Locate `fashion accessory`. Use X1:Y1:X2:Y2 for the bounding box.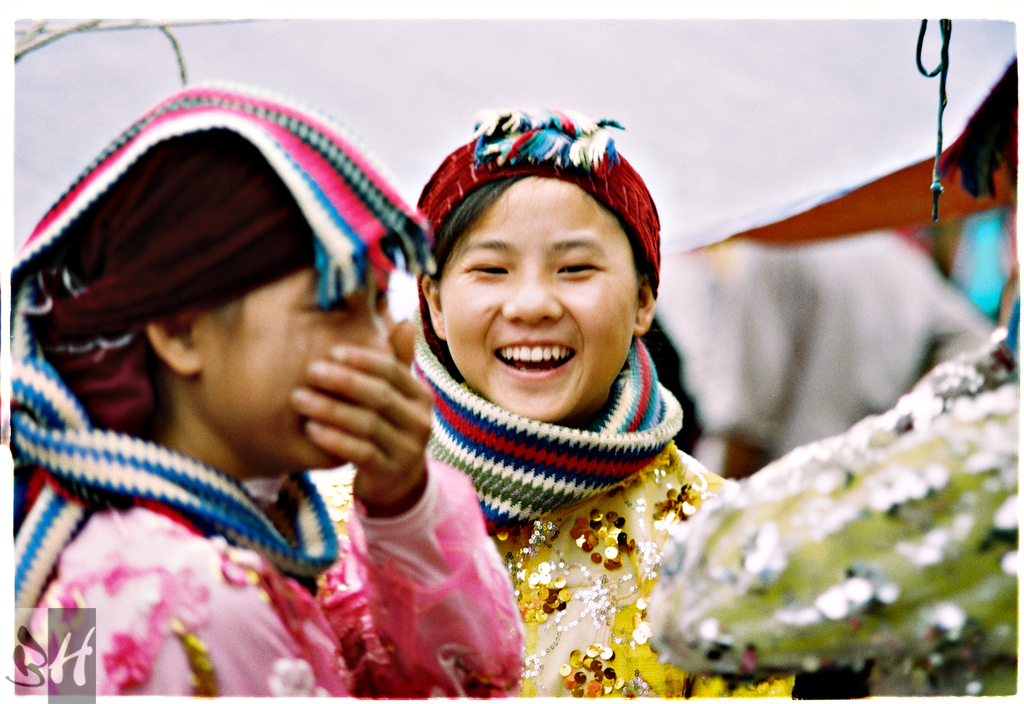
25:129:316:438.
